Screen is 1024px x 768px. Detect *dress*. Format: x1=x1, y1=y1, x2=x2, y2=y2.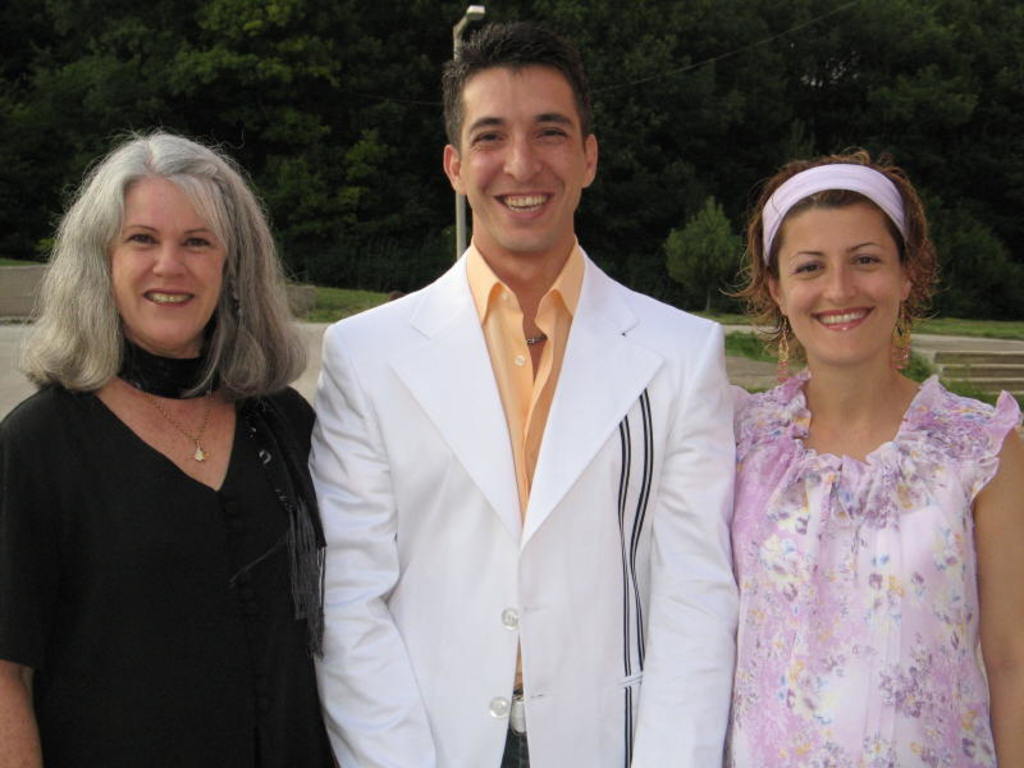
x1=721, y1=361, x2=1023, y2=763.
